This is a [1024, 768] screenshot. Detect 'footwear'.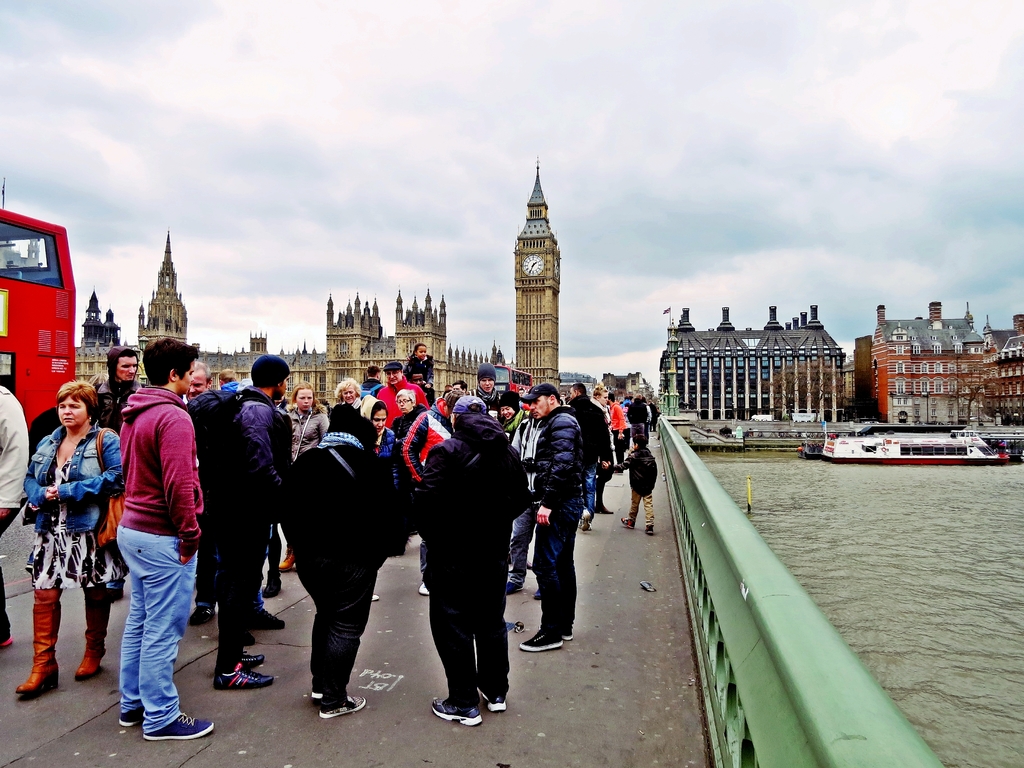
x1=414, y1=579, x2=430, y2=600.
